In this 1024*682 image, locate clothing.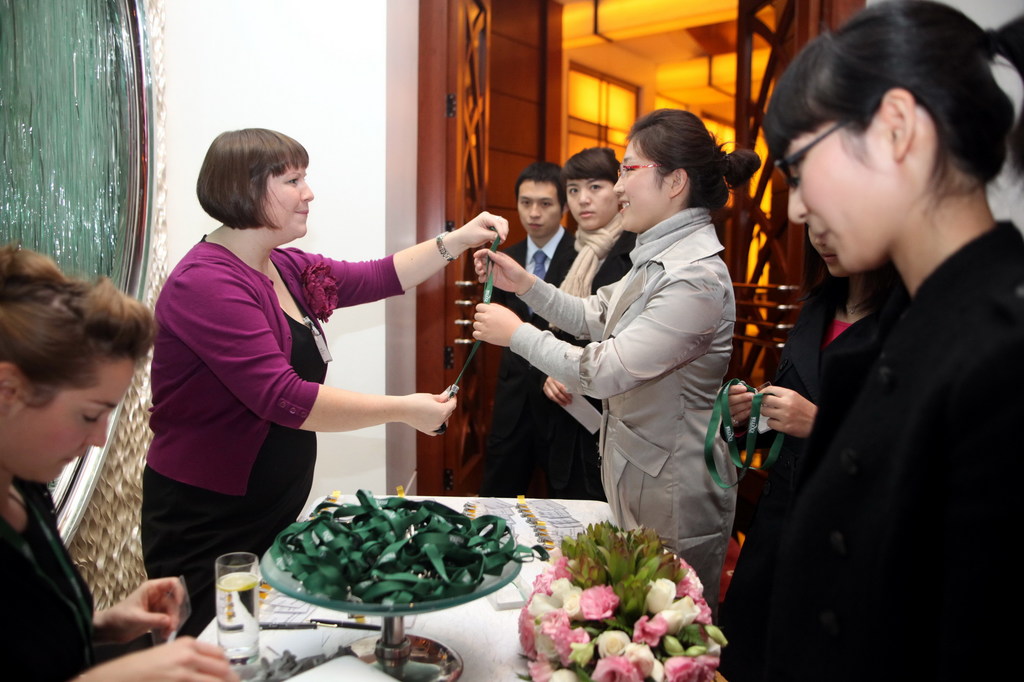
Bounding box: box(0, 473, 124, 681).
